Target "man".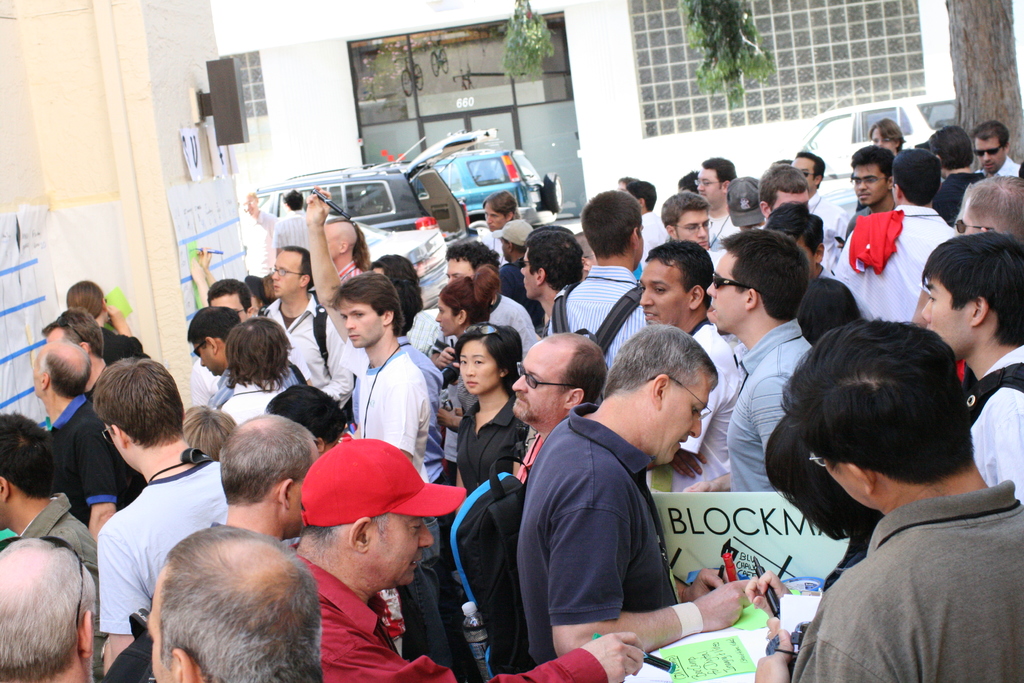
Target region: <region>216, 408, 324, 545</region>.
